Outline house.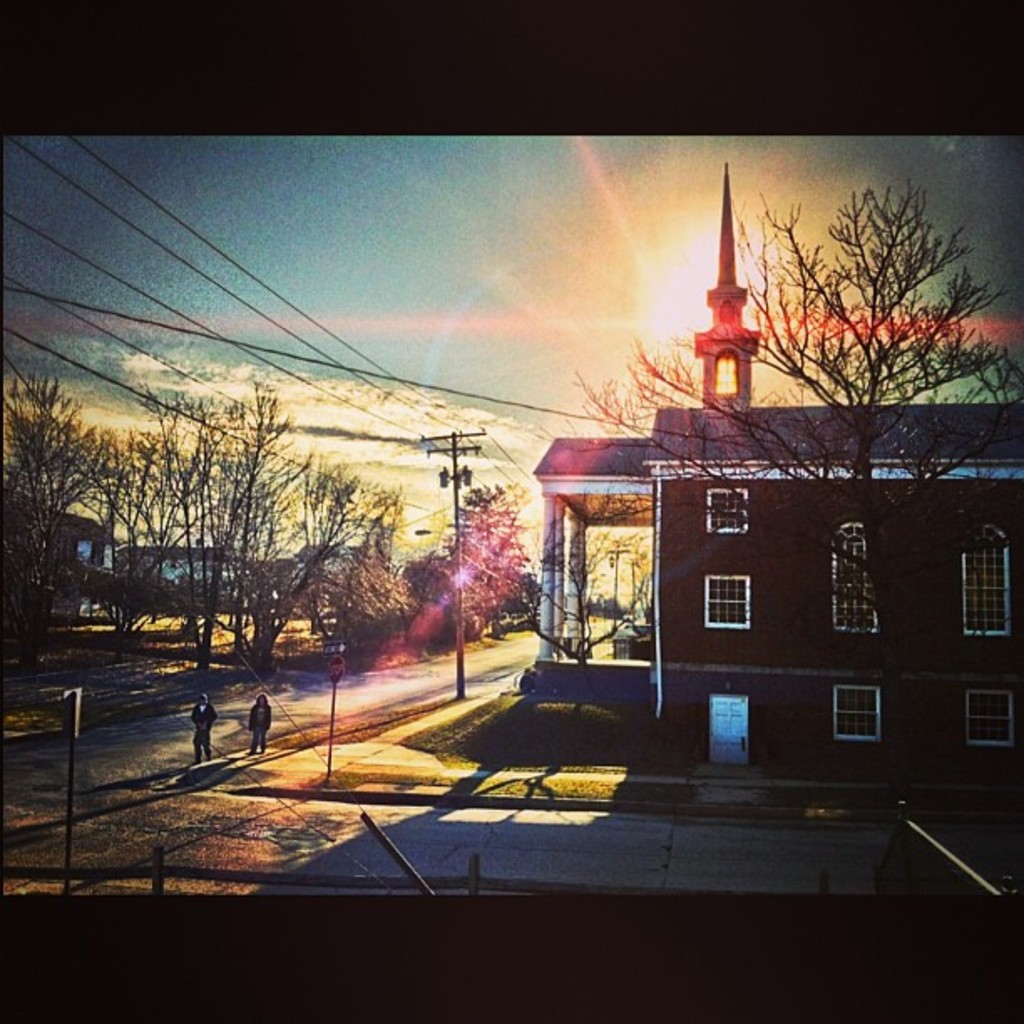
Outline: BBox(119, 532, 231, 617).
